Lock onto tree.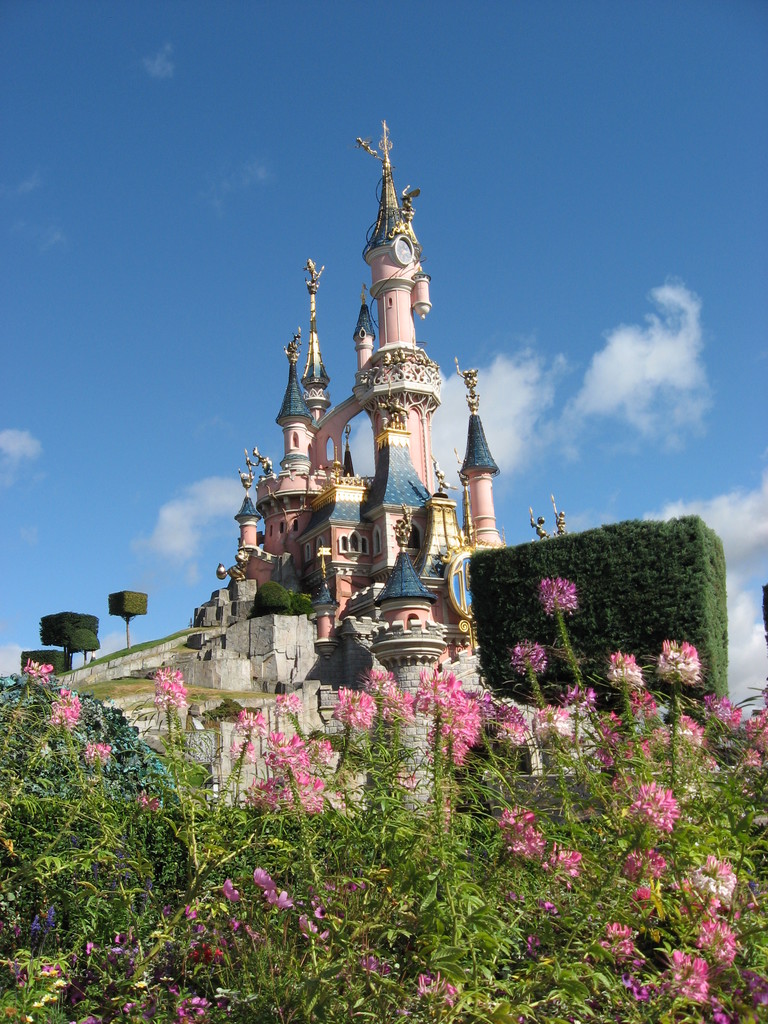
Locked: [109,590,153,650].
